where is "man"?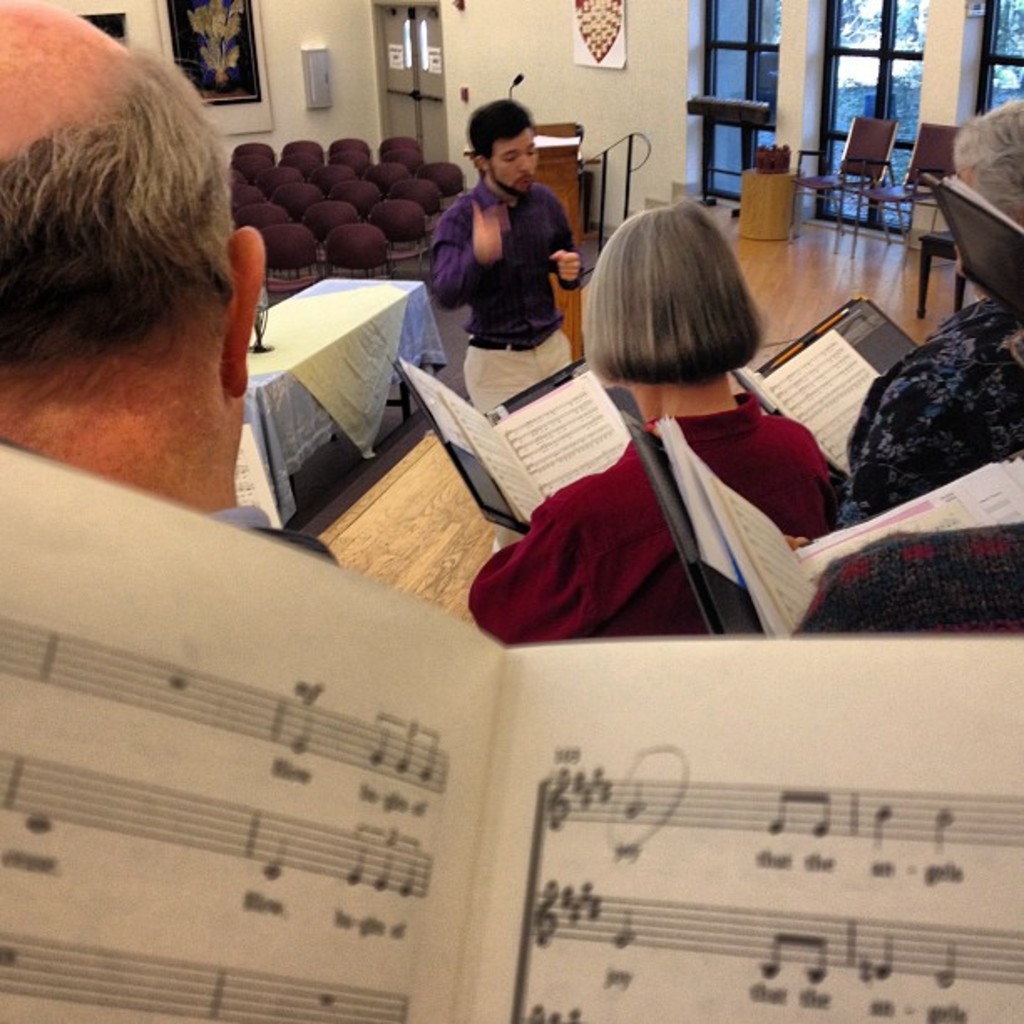
(x1=0, y1=0, x2=343, y2=567).
